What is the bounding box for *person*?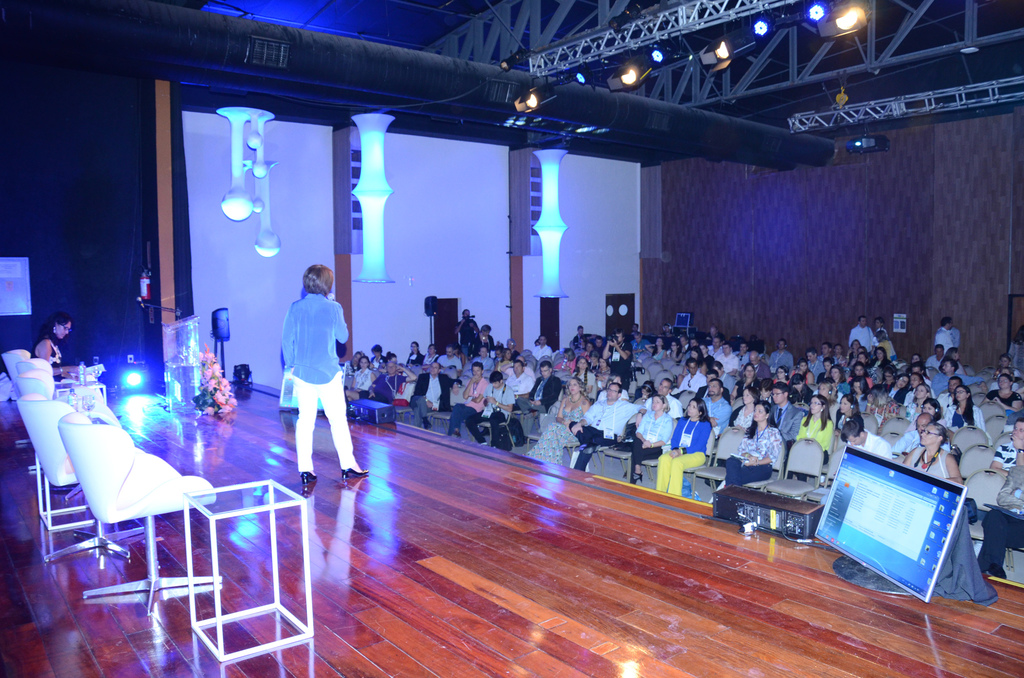
(796,386,833,461).
